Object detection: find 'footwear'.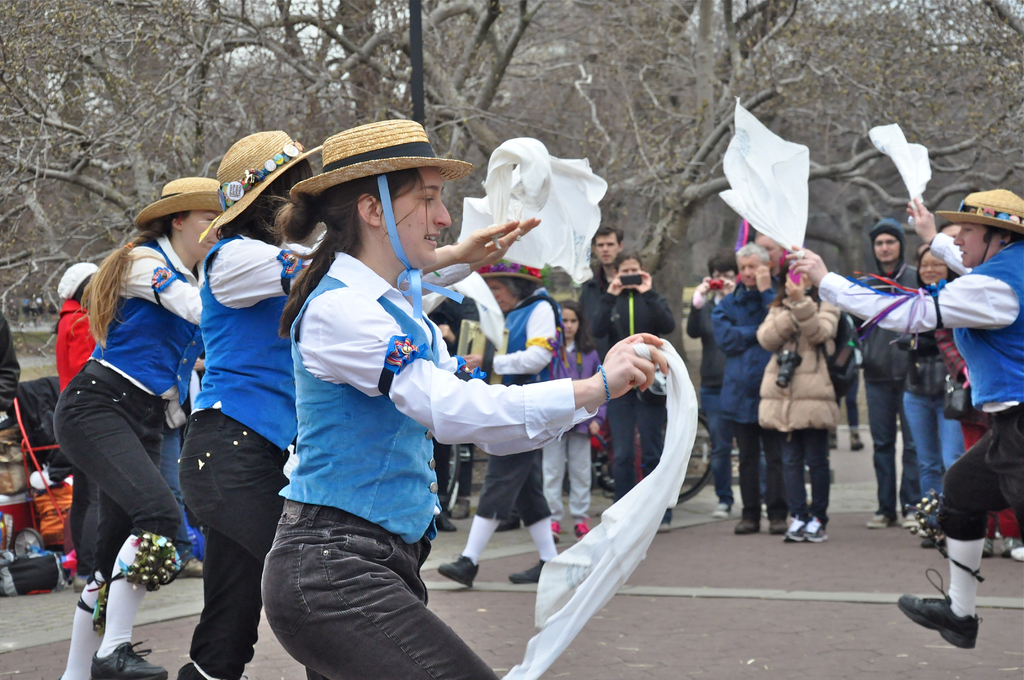
bbox=[655, 506, 671, 533].
